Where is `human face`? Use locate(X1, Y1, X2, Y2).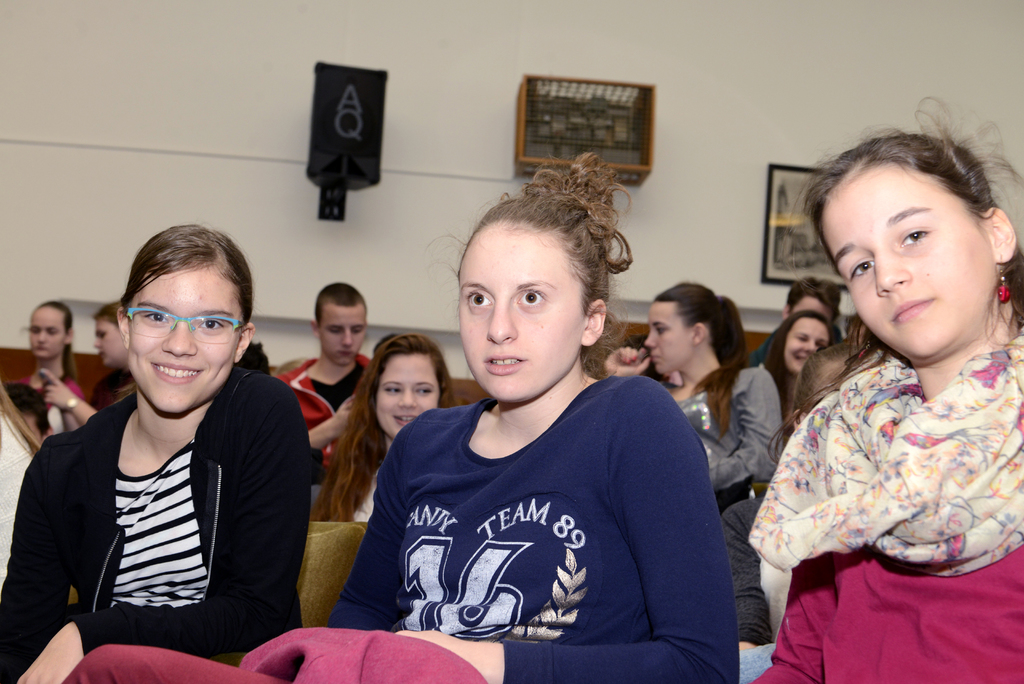
locate(644, 300, 691, 379).
